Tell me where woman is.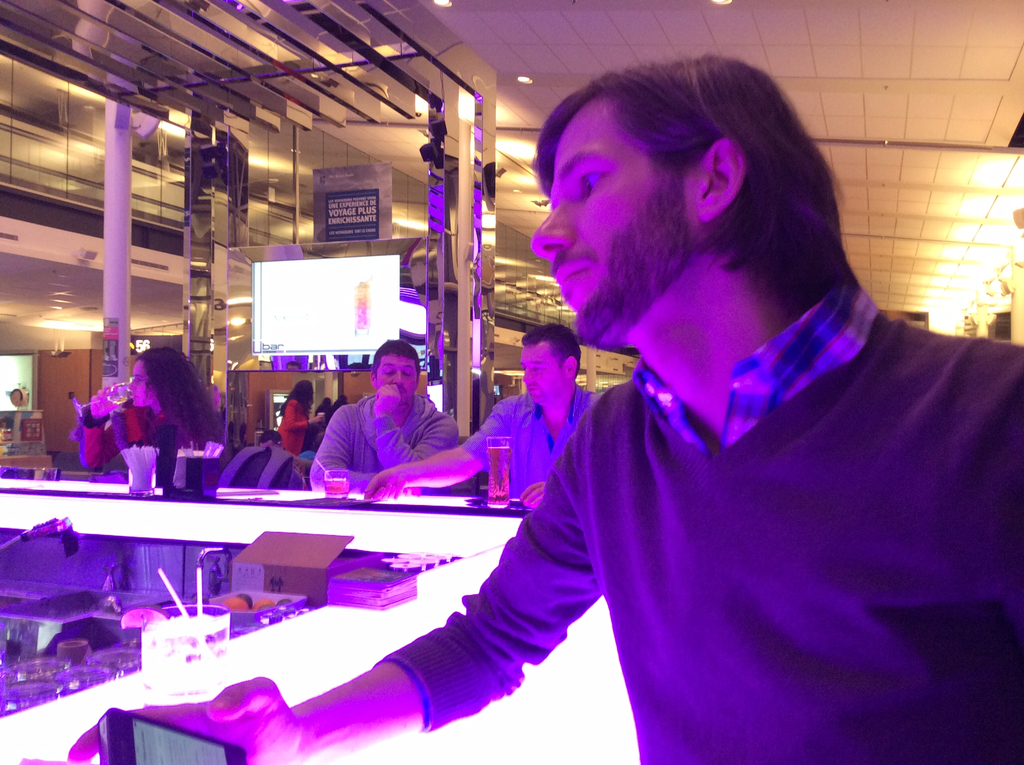
woman is at [276, 383, 324, 456].
